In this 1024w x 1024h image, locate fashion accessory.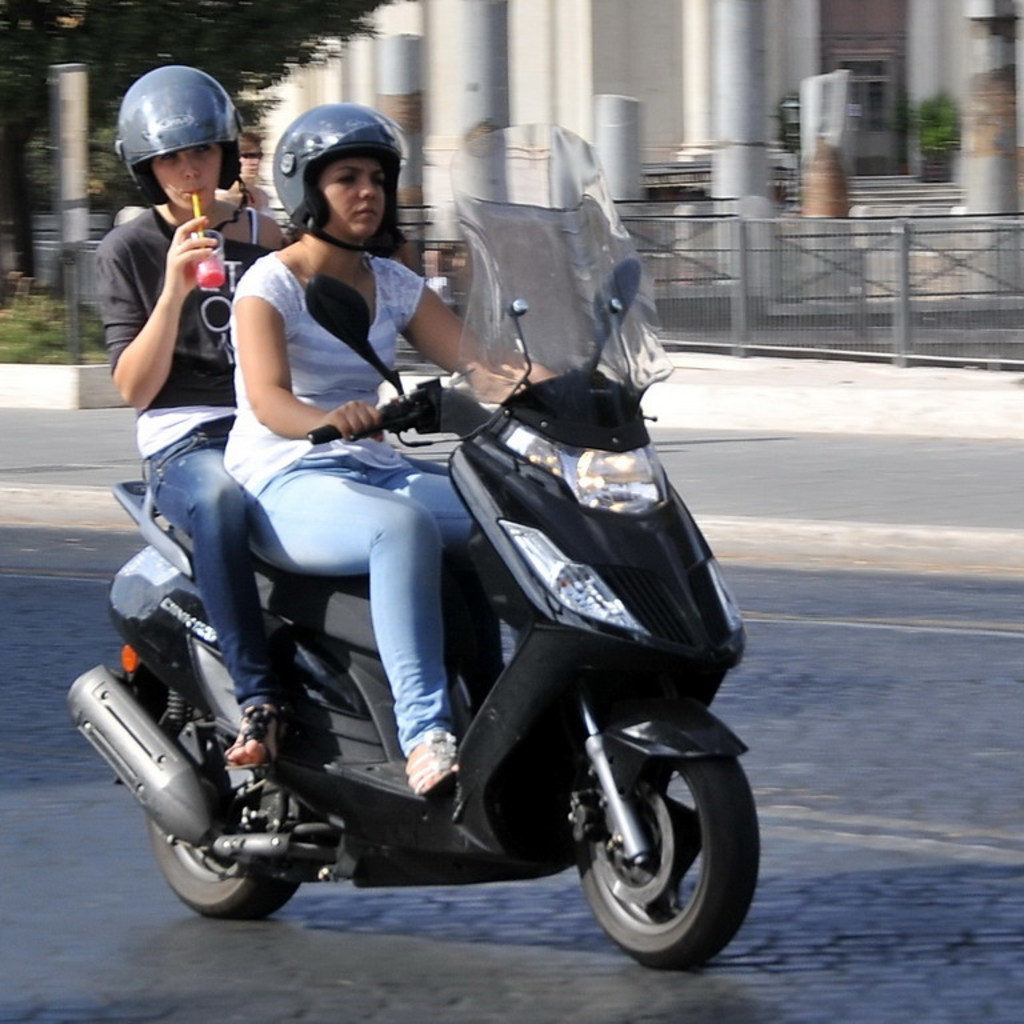
Bounding box: detection(395, 728, 457, 793).
